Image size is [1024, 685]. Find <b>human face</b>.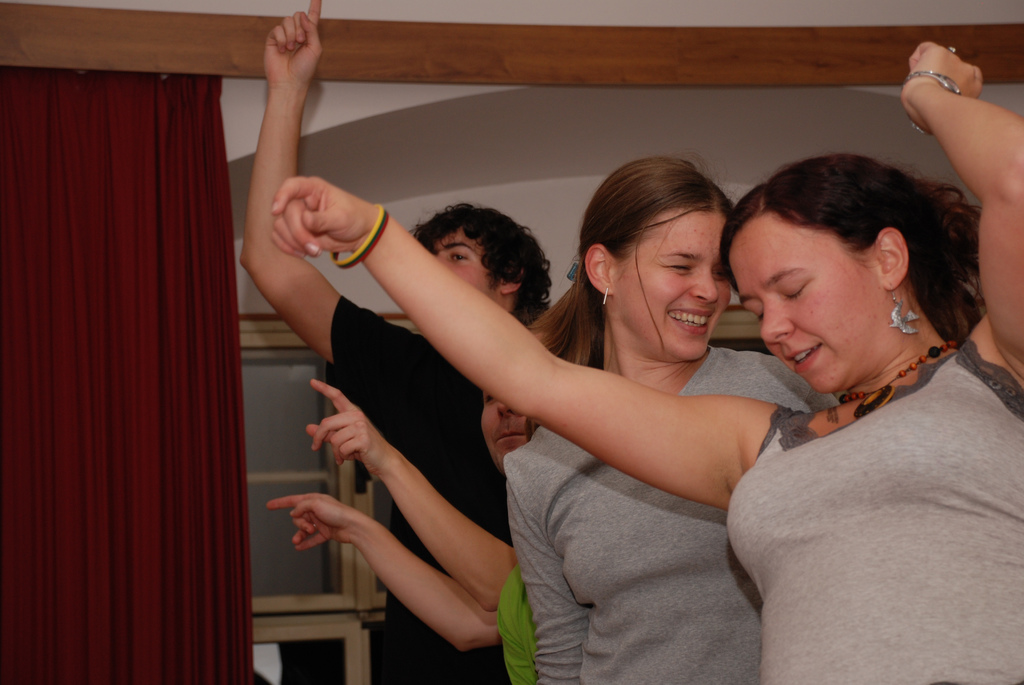
[481, 397, 529, 474].
